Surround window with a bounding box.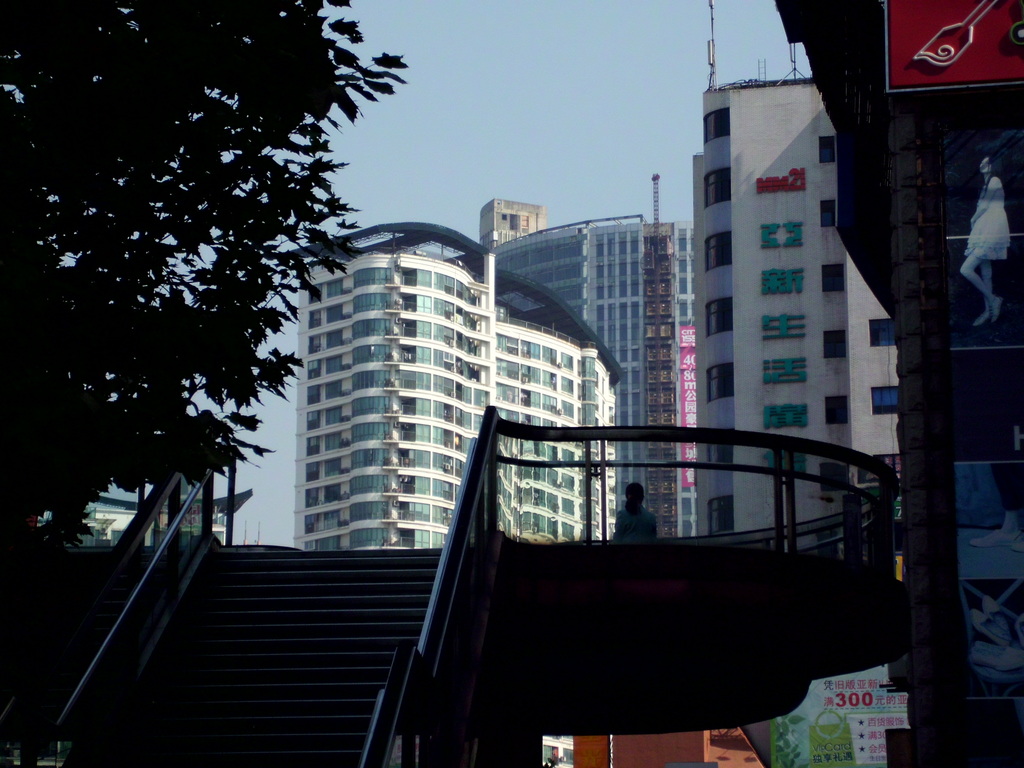
region(822, 333, 845, 360).
